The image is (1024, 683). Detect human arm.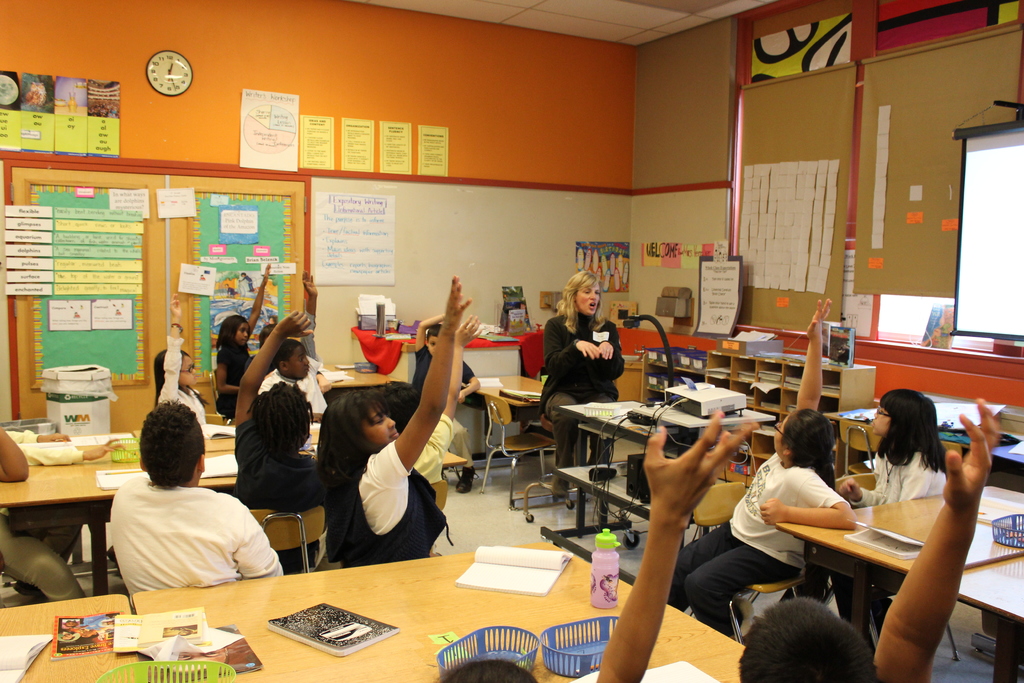
Detection: crop(598, 323, 626, 378).
